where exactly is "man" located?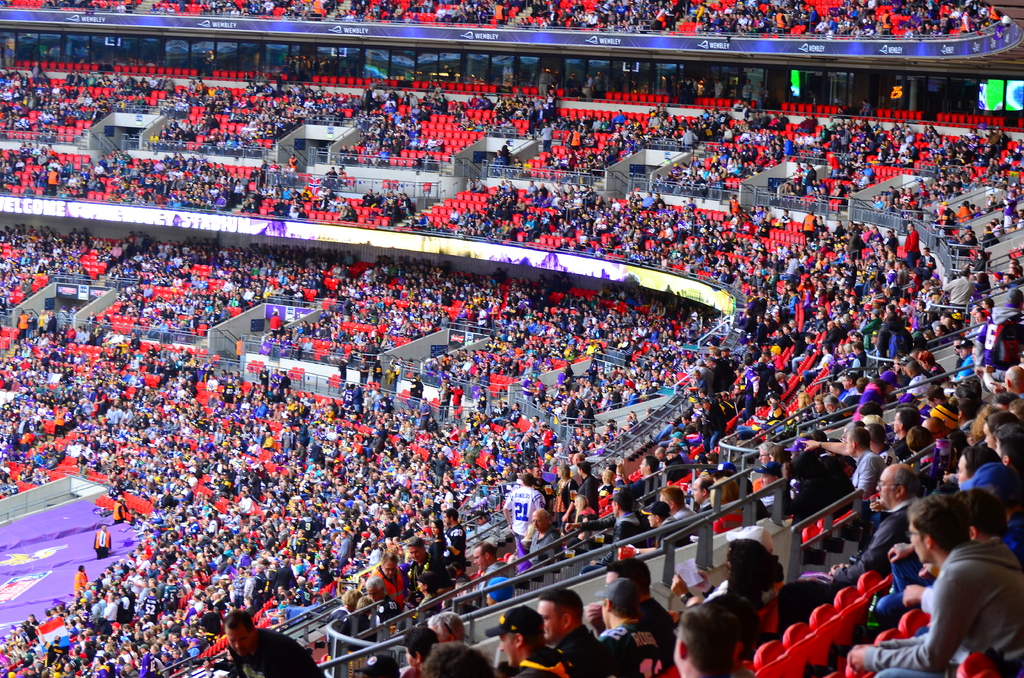
Its bounding box is l=530, t=590, r=610, b=677.
